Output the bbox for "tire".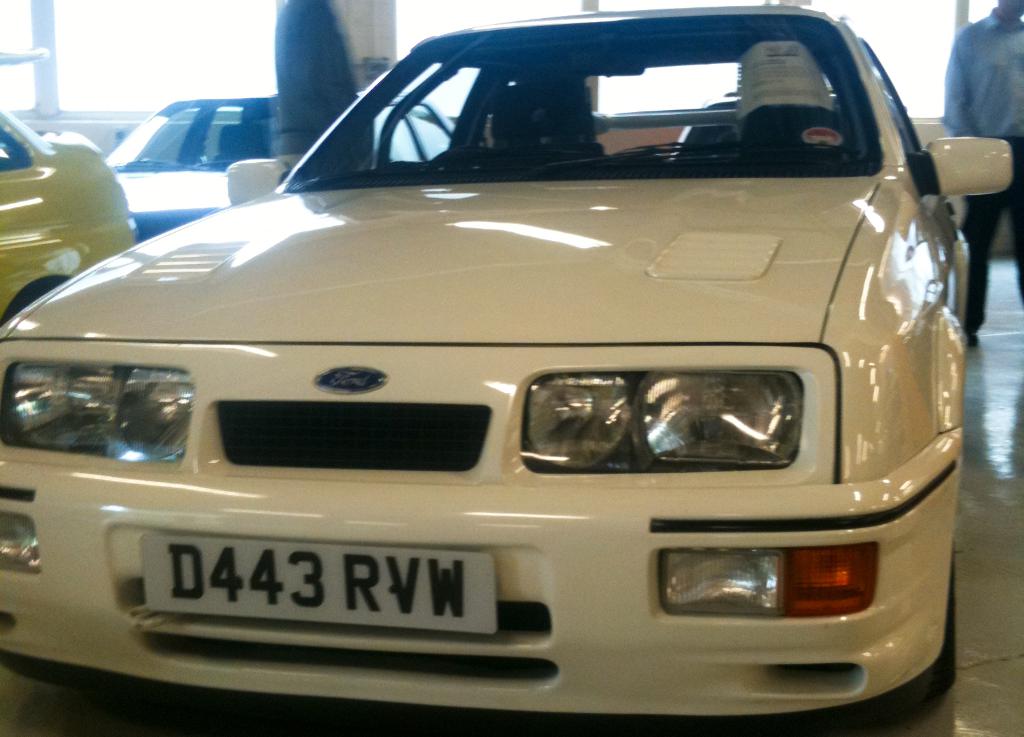
BBox(803, 556, 953, 736).
